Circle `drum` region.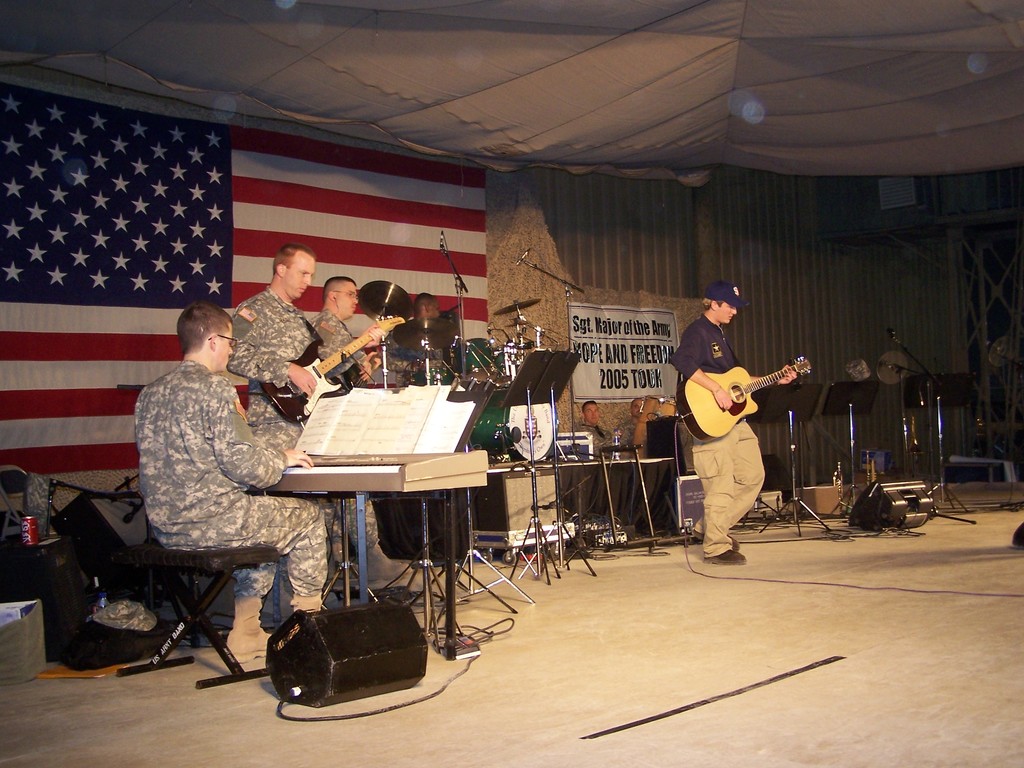
Region: box(418, 364, 452, 386).
